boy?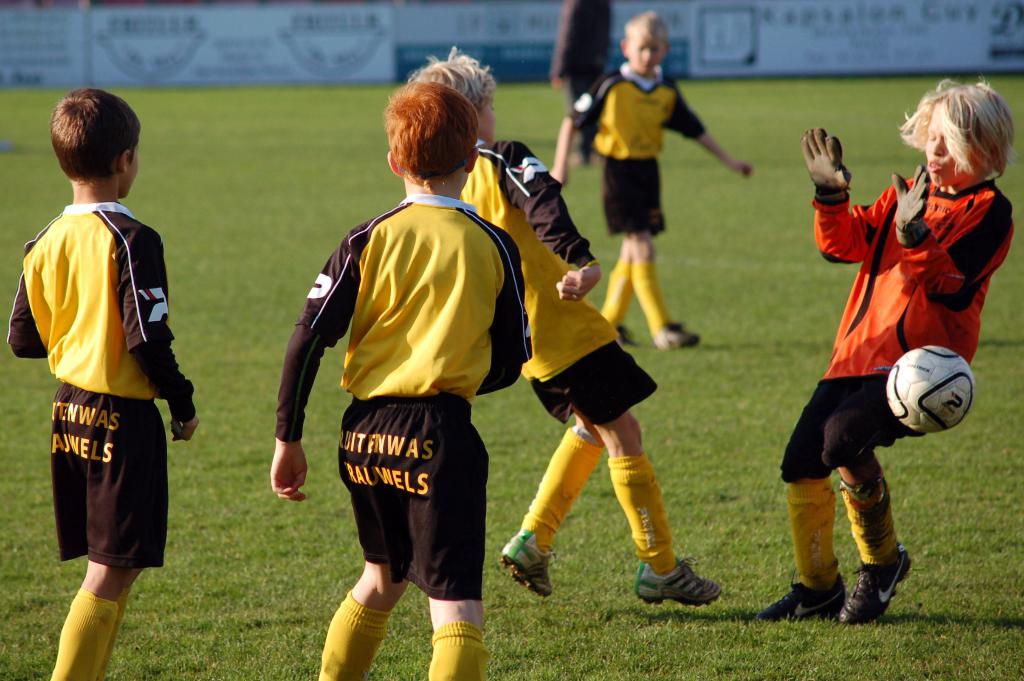
Rect(6, 90, 201, 680)
